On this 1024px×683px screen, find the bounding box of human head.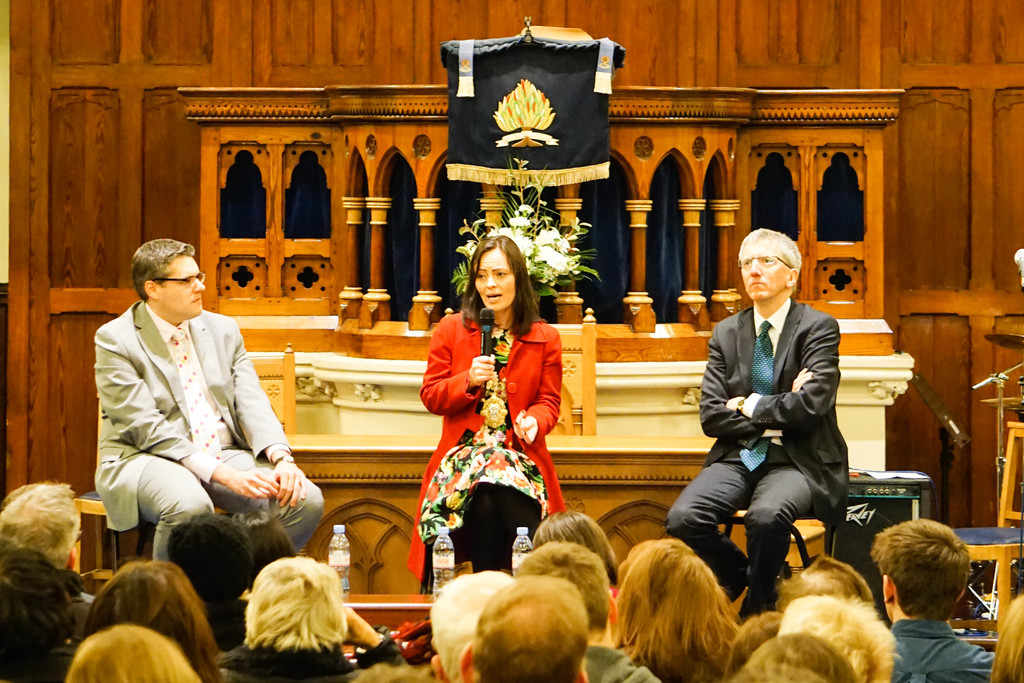
Bounding box: {"x1": 0, "y1": 549, "x2": 76, "y2": 657}.
